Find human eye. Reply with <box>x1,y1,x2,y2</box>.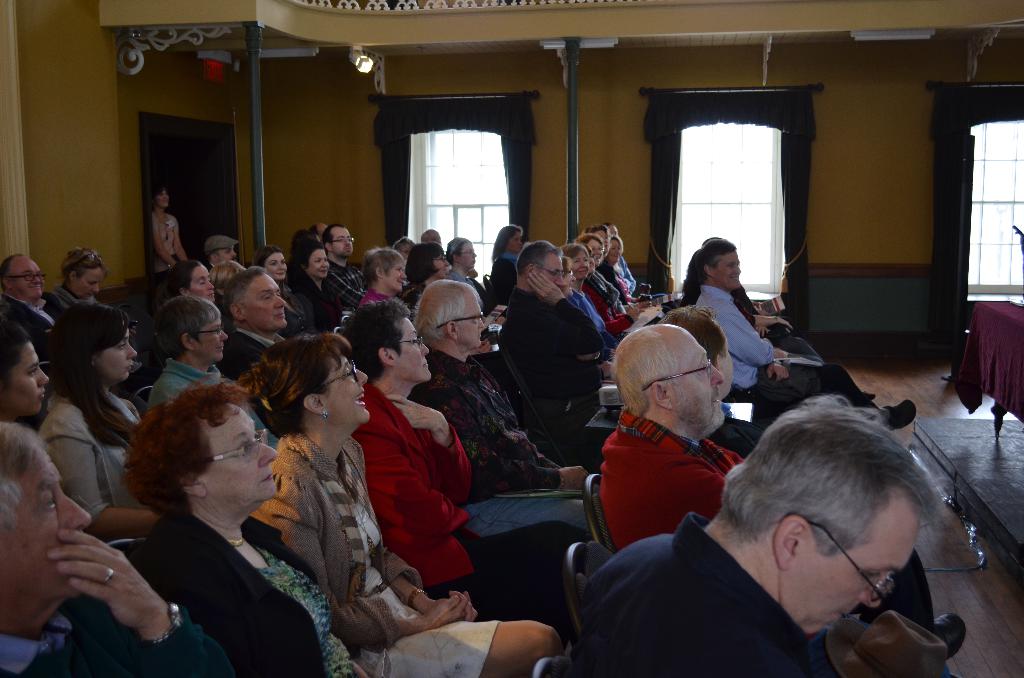
<box>343,366,352,378</box>.
